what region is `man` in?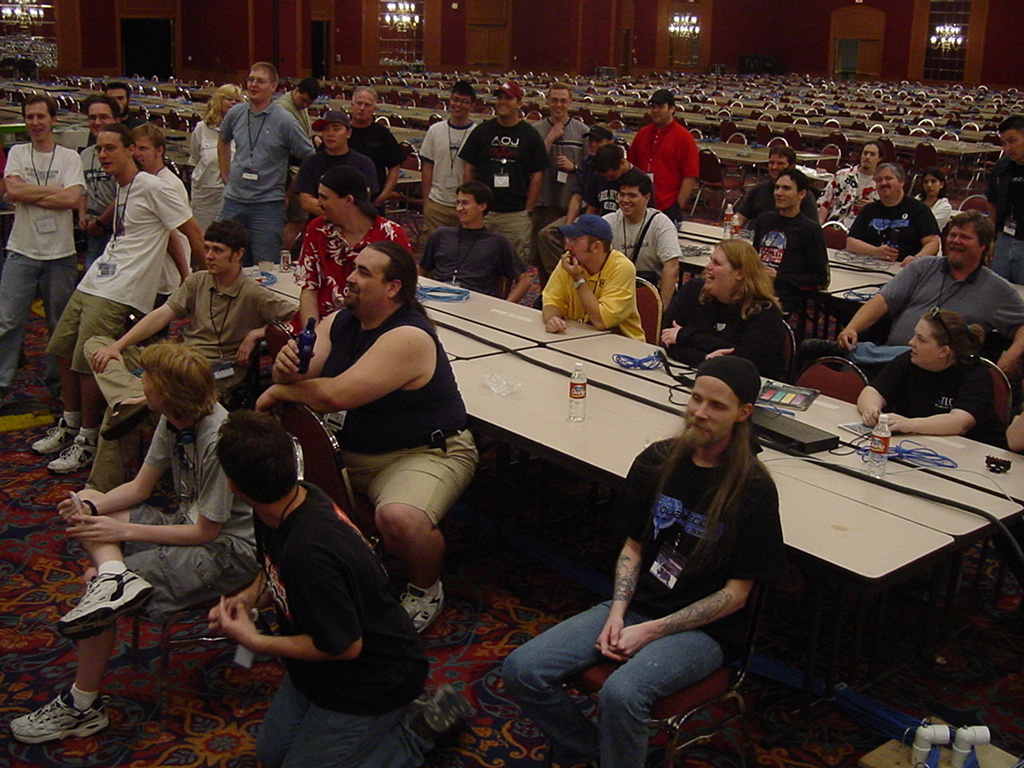
<bbox>11, 339, 234, 747</bbox>.
